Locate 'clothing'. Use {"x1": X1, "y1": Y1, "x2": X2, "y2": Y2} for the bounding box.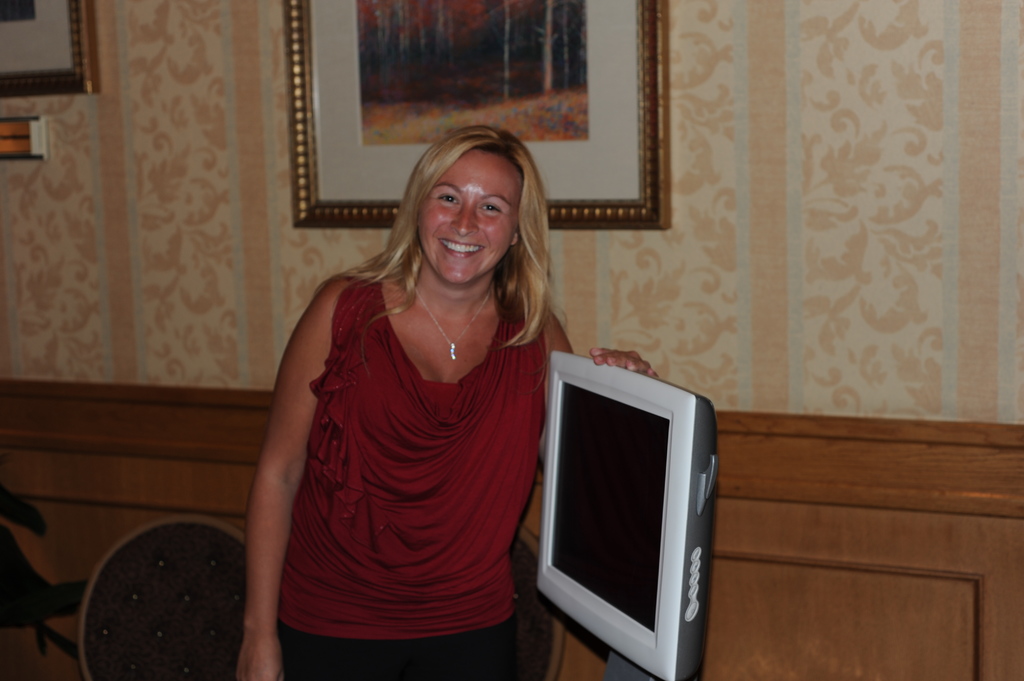
{"x1": 244, "y1": 233, "x2": 564, "y2": 651}.
